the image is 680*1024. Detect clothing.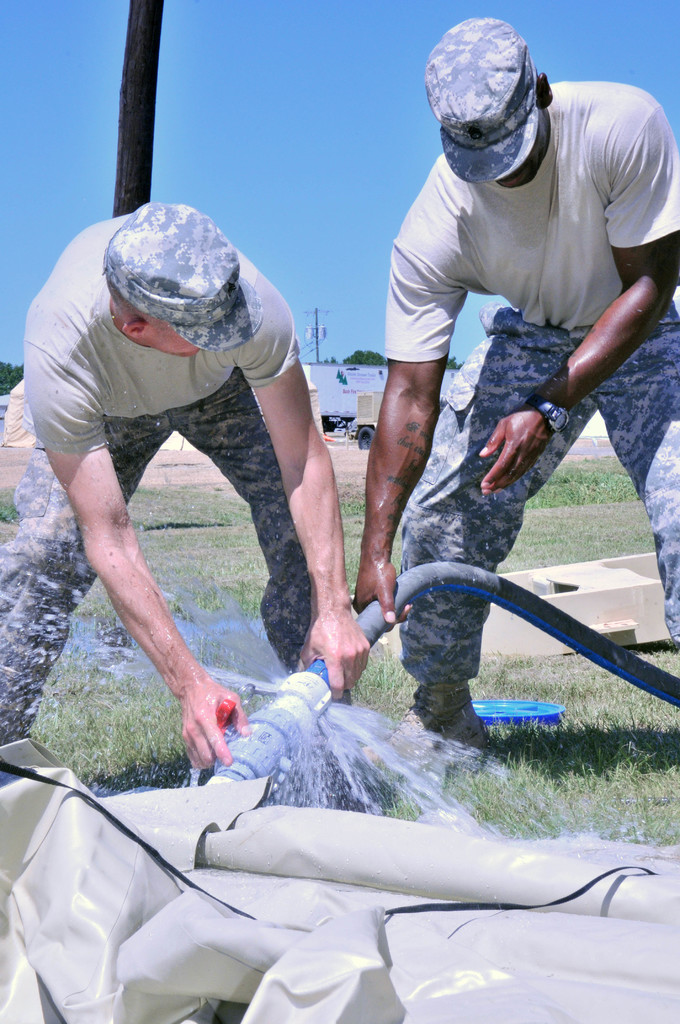
Detection: detection(391, 71, 679, 710).
